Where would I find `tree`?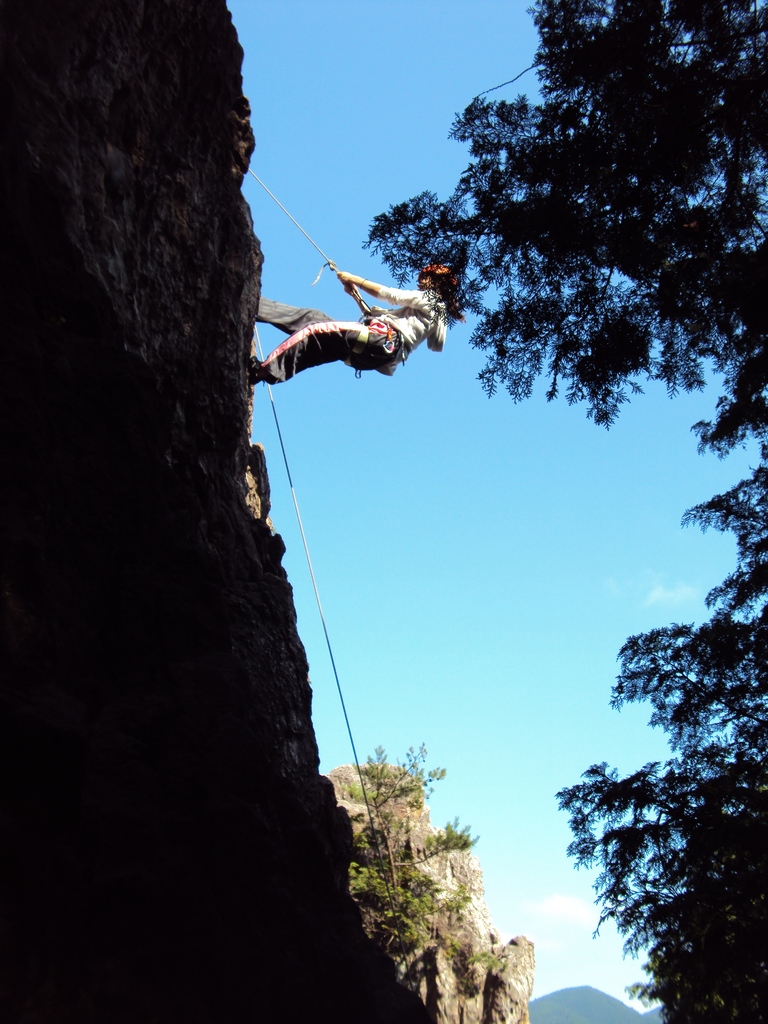
At (left=362, top=2, right=767, bottom=1023).
